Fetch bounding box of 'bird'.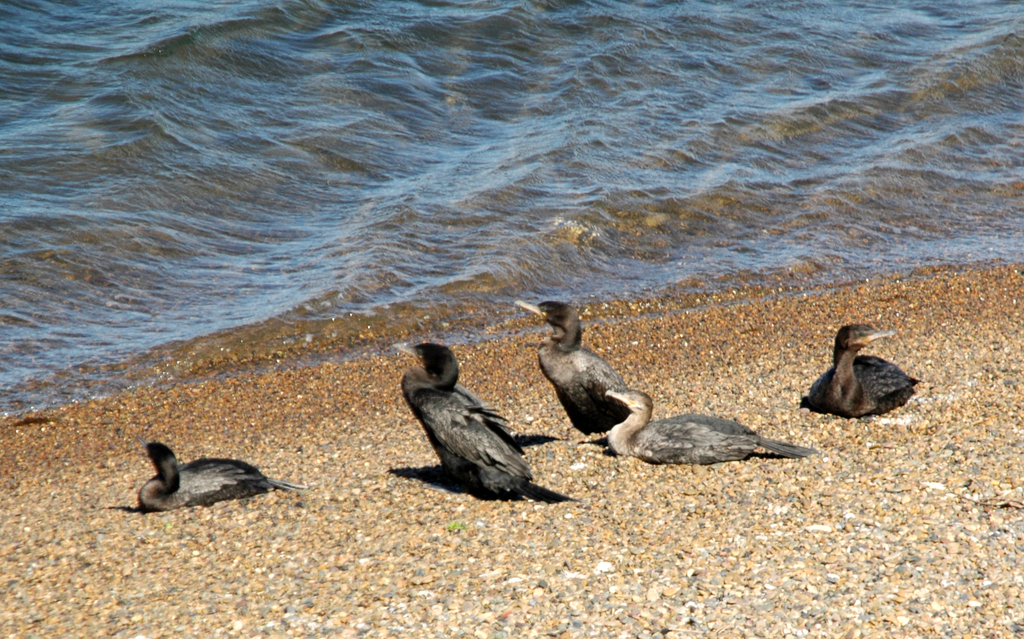
Bbox: pyautogui.locateOnScreen(515, 300, 636, 434).
